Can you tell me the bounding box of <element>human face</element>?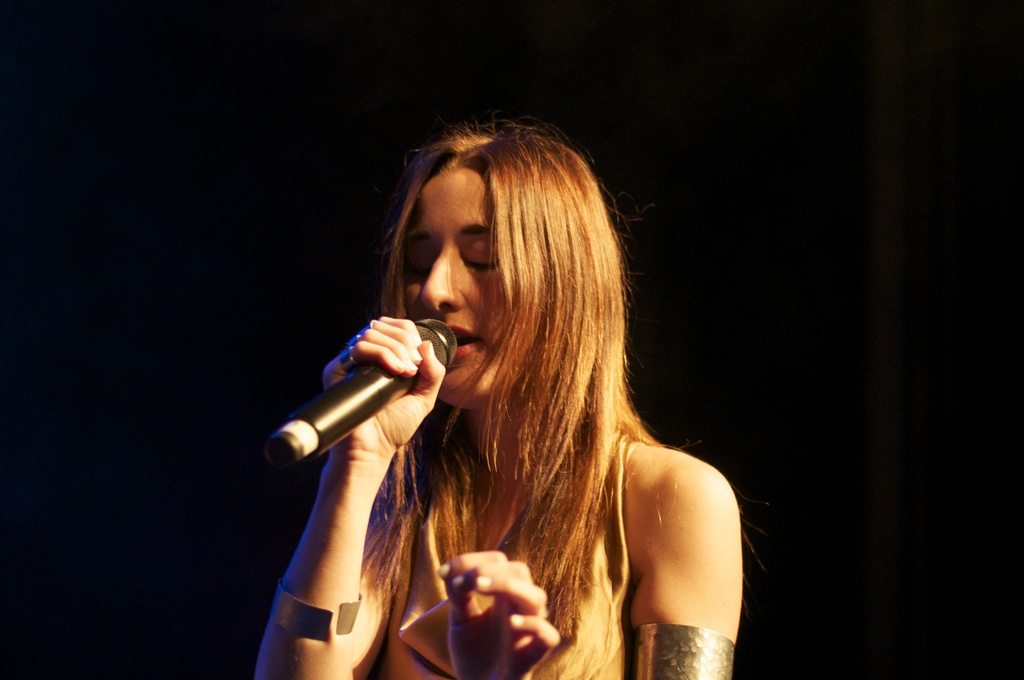
box(404, 165, 504, 407).
